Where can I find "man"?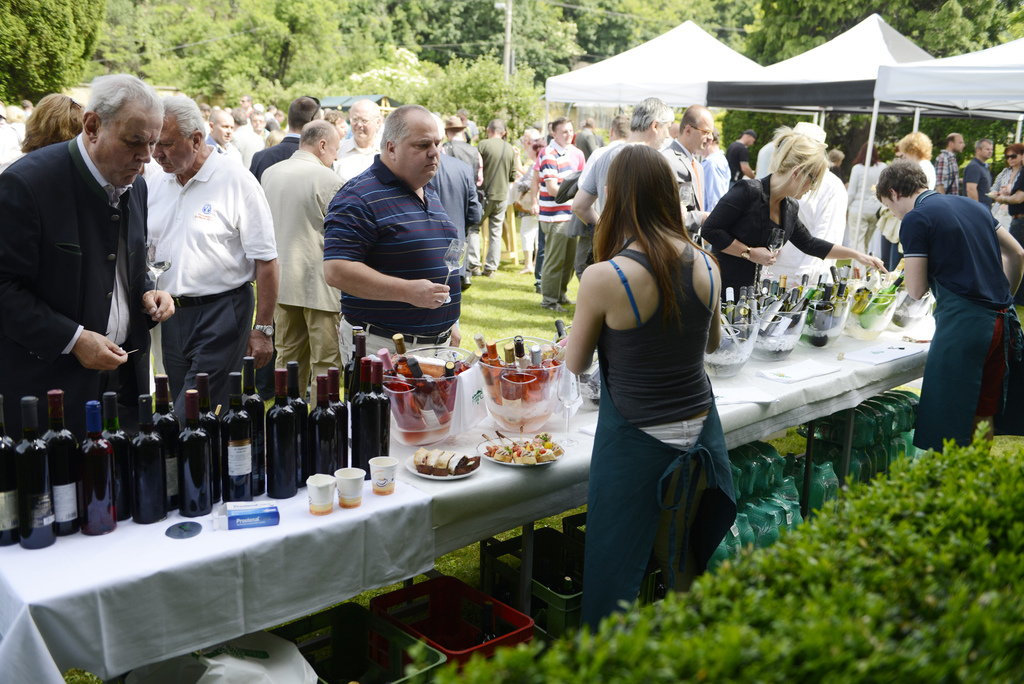
You can find it at [661, 101, 708, 238].
